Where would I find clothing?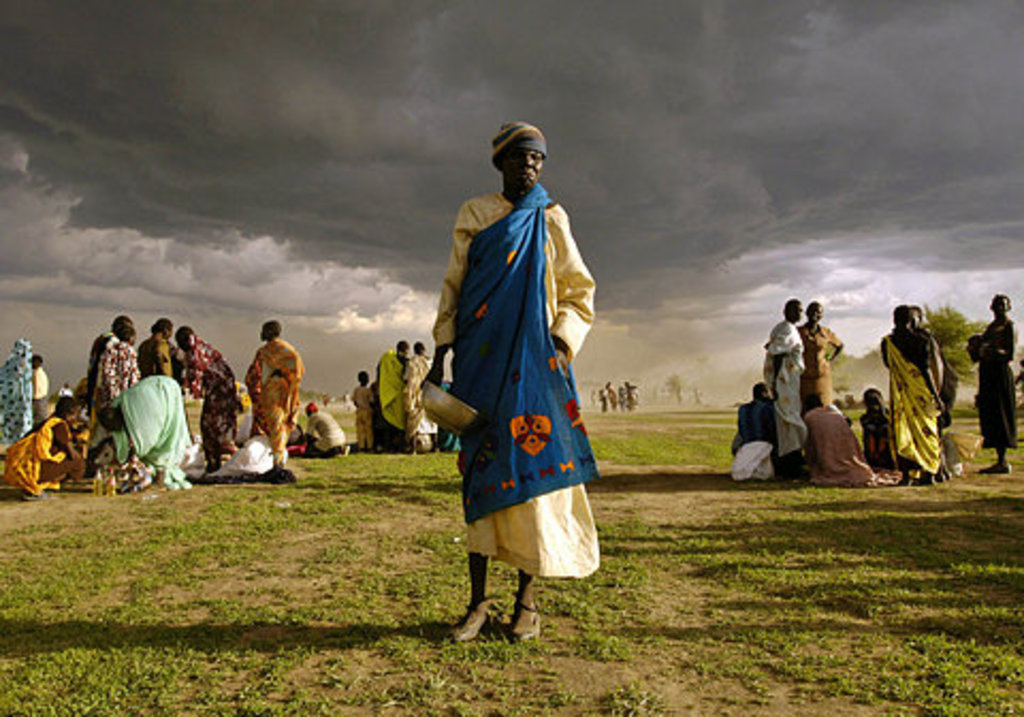
At rect(405, 348, 433, 433).
